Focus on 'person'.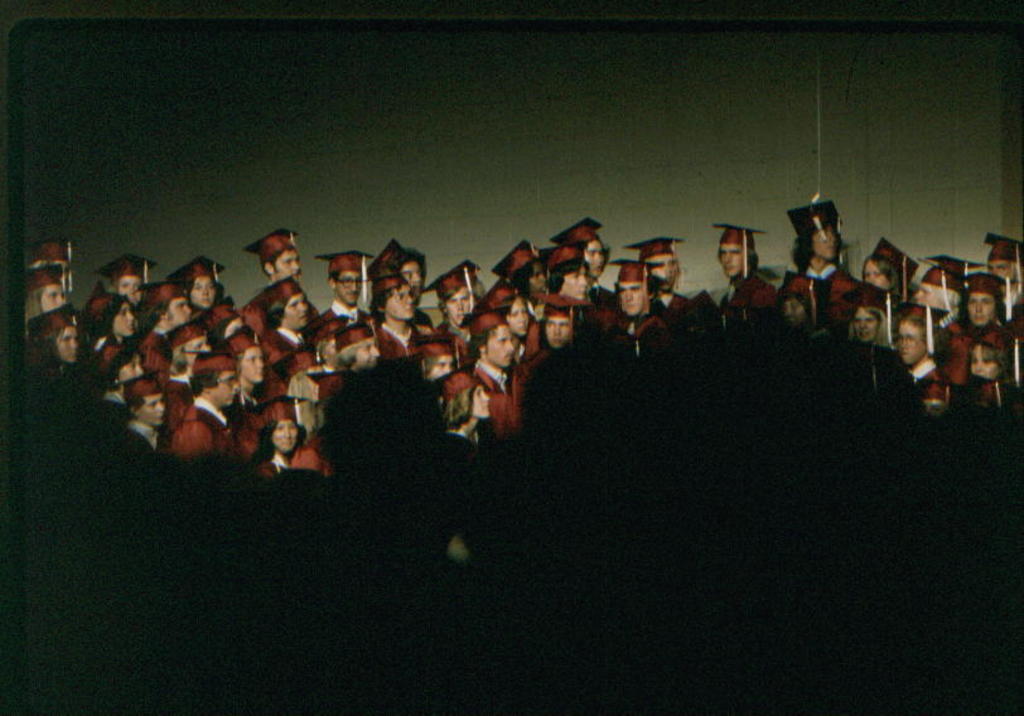
Focused at [x1=260, y1=271, x2=314, y2=392].
